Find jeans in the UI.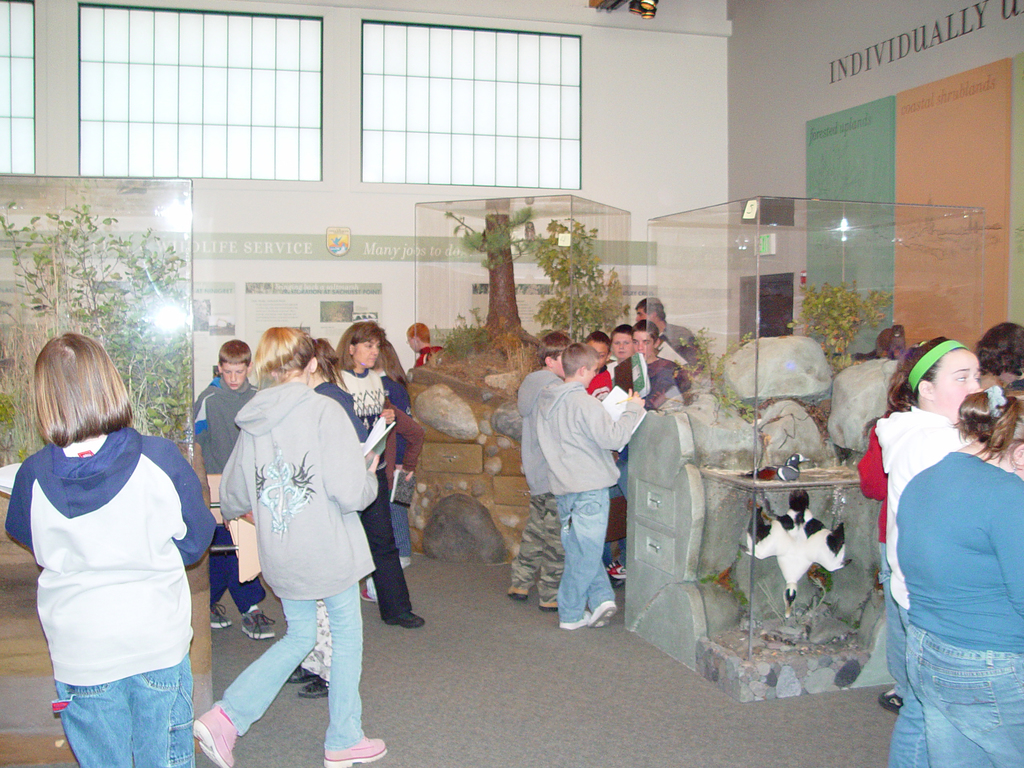
UI element at left=884, top=615, right=927, bottom=765.
